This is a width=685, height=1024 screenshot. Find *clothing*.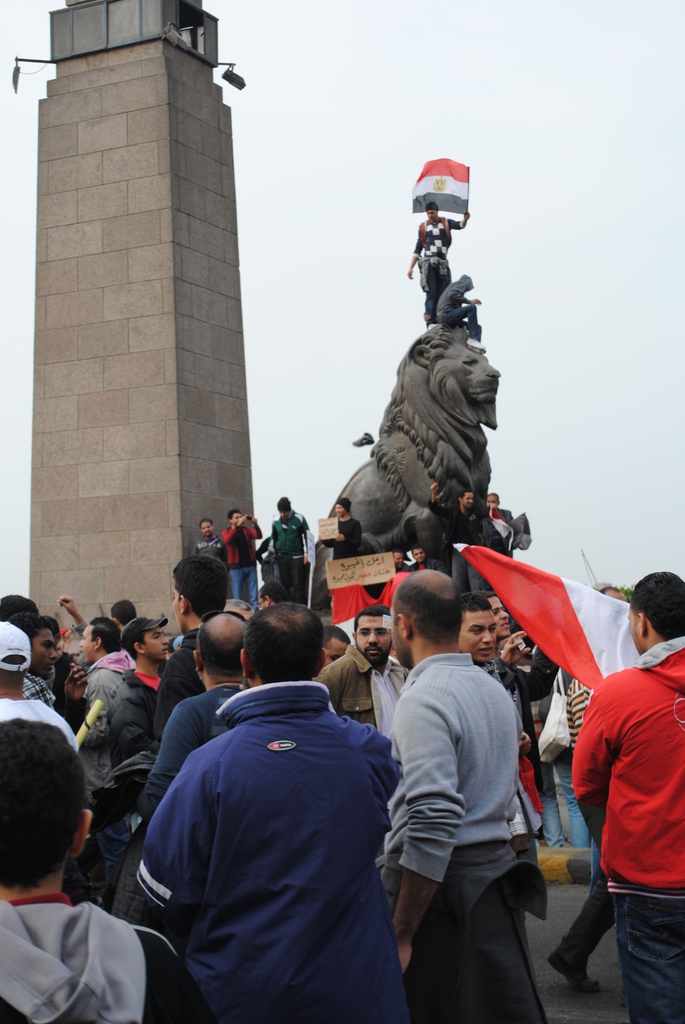
Bounding box: (265, 507, 320, 600).
